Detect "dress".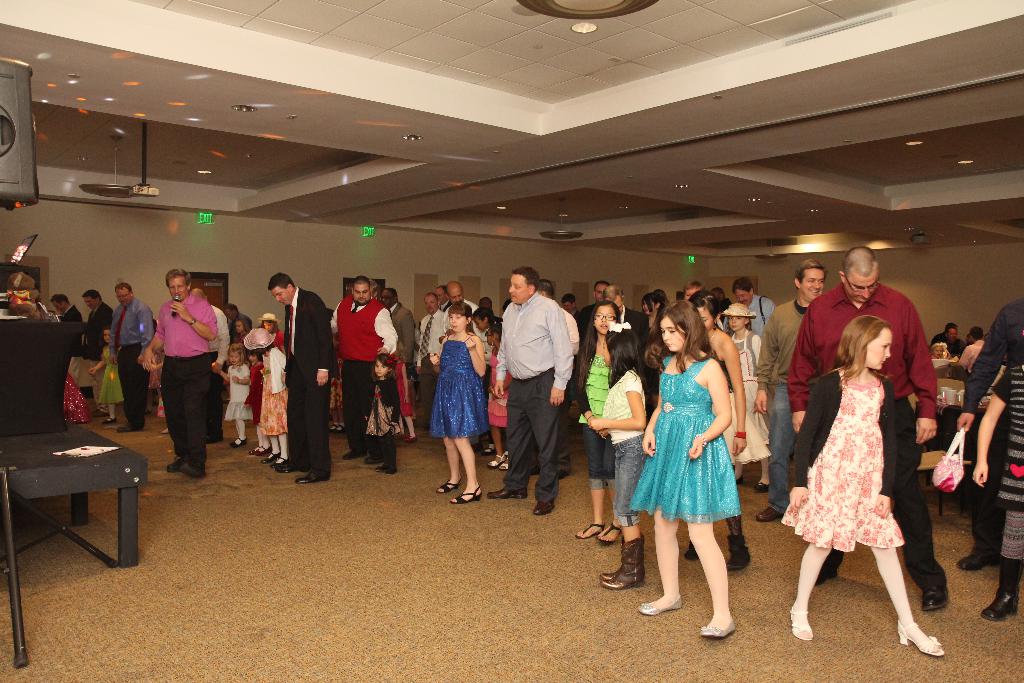
Detected at crop(97, 344, 123, 404).
